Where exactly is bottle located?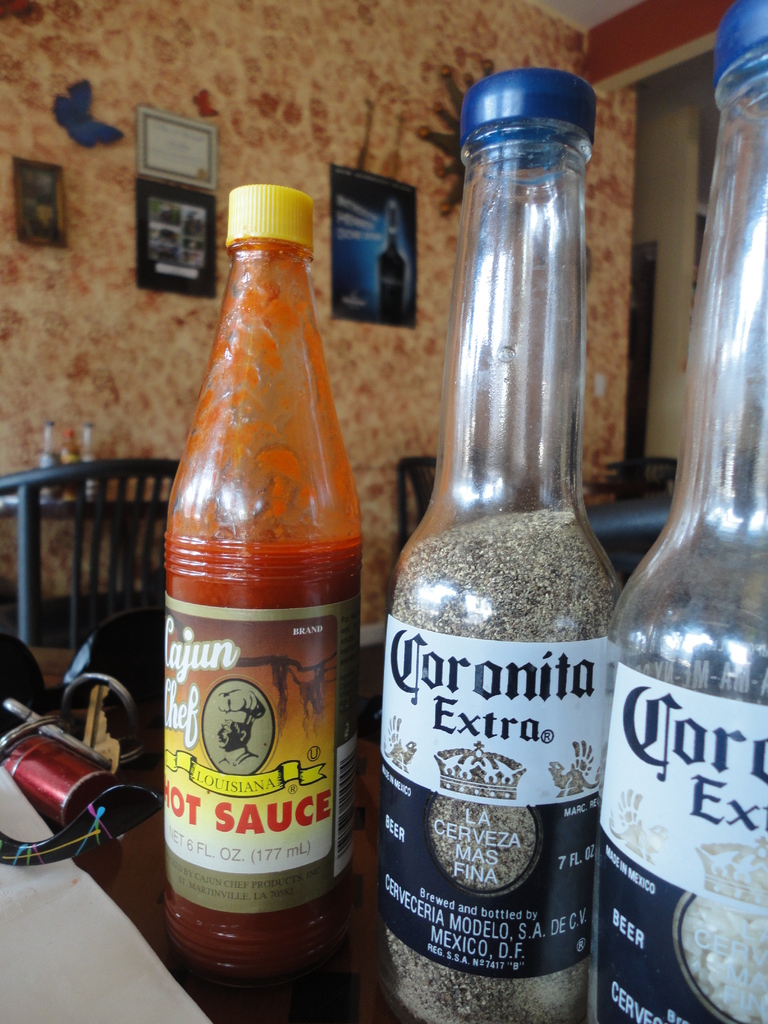
Its bounding box is box=[376, 63, 630, 1023].
